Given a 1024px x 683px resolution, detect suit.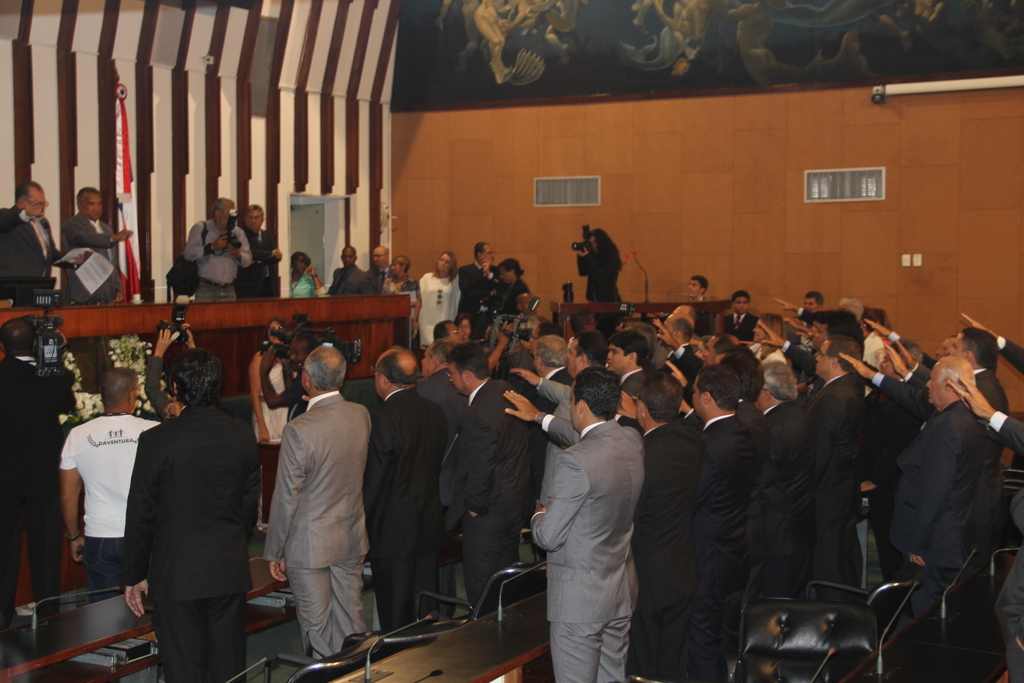
[x1=755, y1=398, x2=819, y2=605].
